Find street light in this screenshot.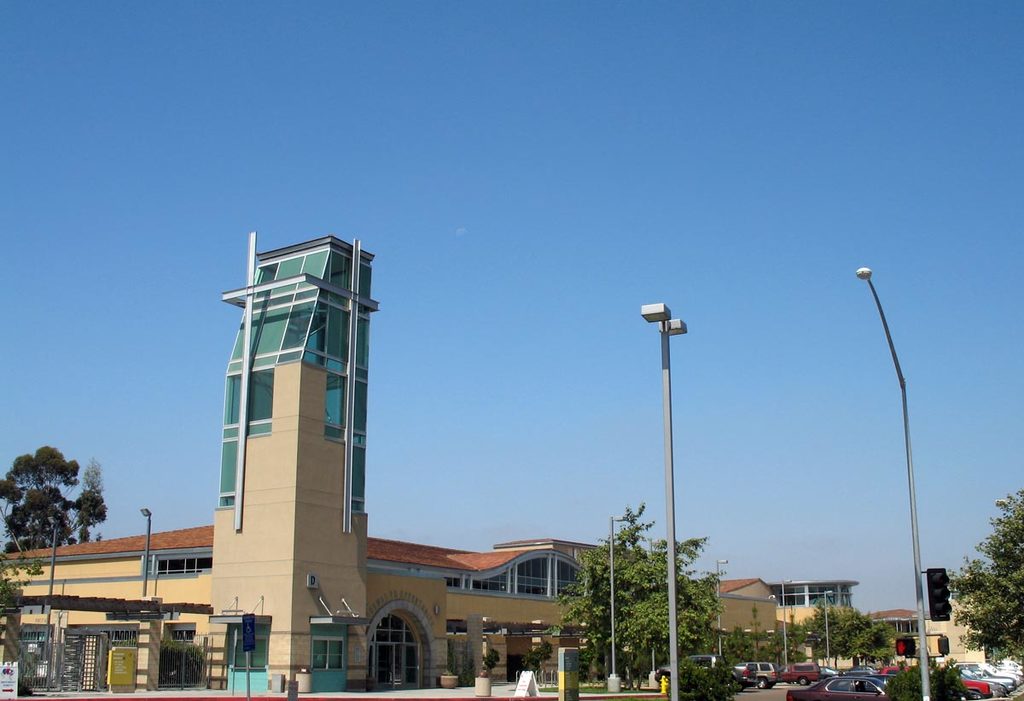
The bounding box for street light is (143,506,150,599).
